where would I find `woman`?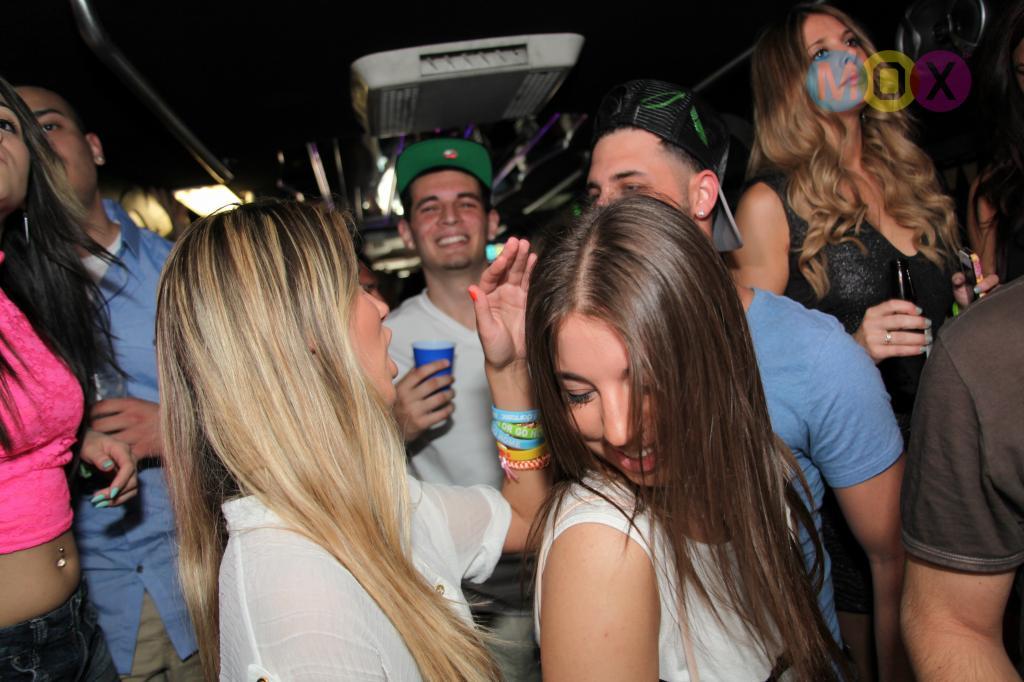
At l=991, t=8, r=1023, b=285.
